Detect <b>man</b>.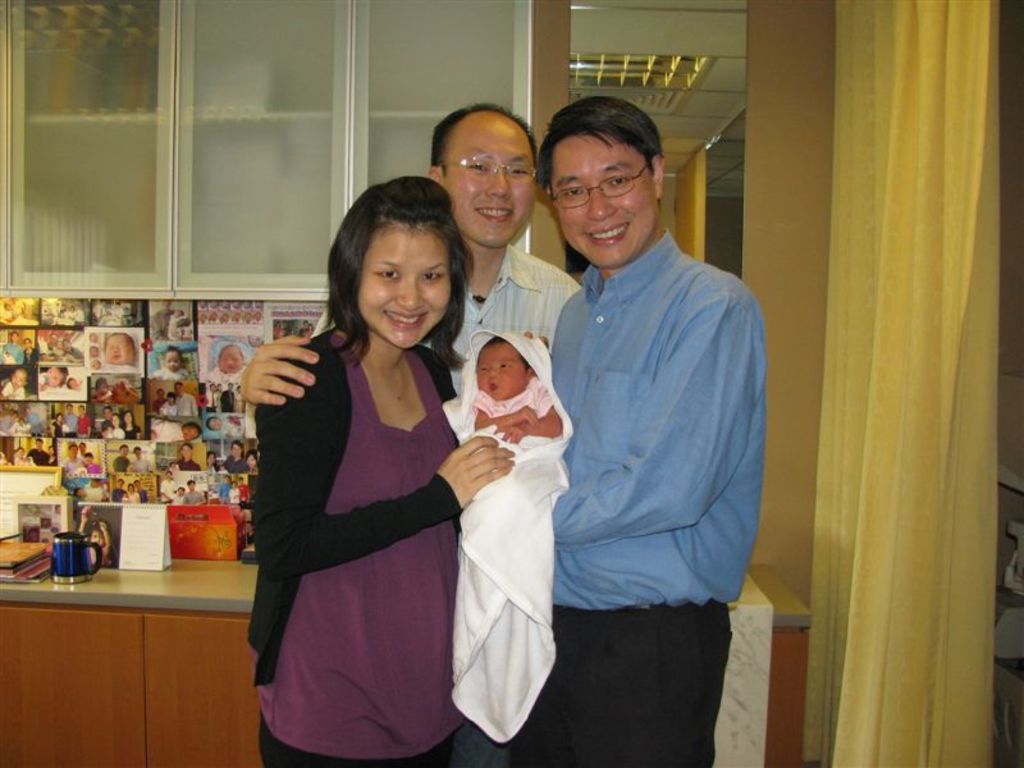
Detected at <region>37, 330, 67, 362</region>.
